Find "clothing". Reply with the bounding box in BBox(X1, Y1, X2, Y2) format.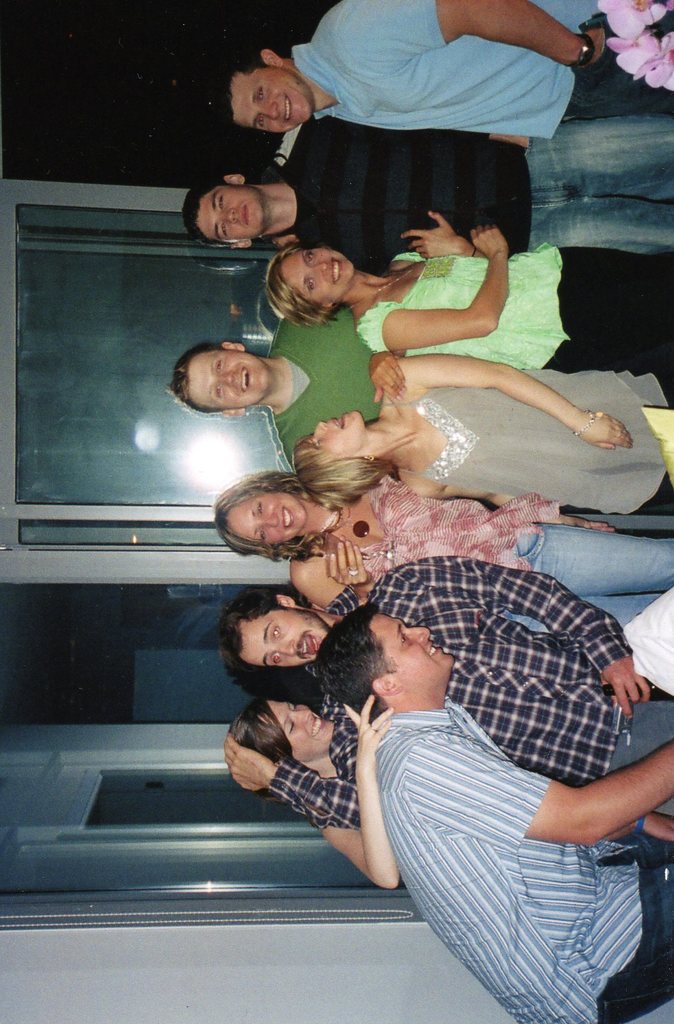
BBox(317, 472, 565, 568).
